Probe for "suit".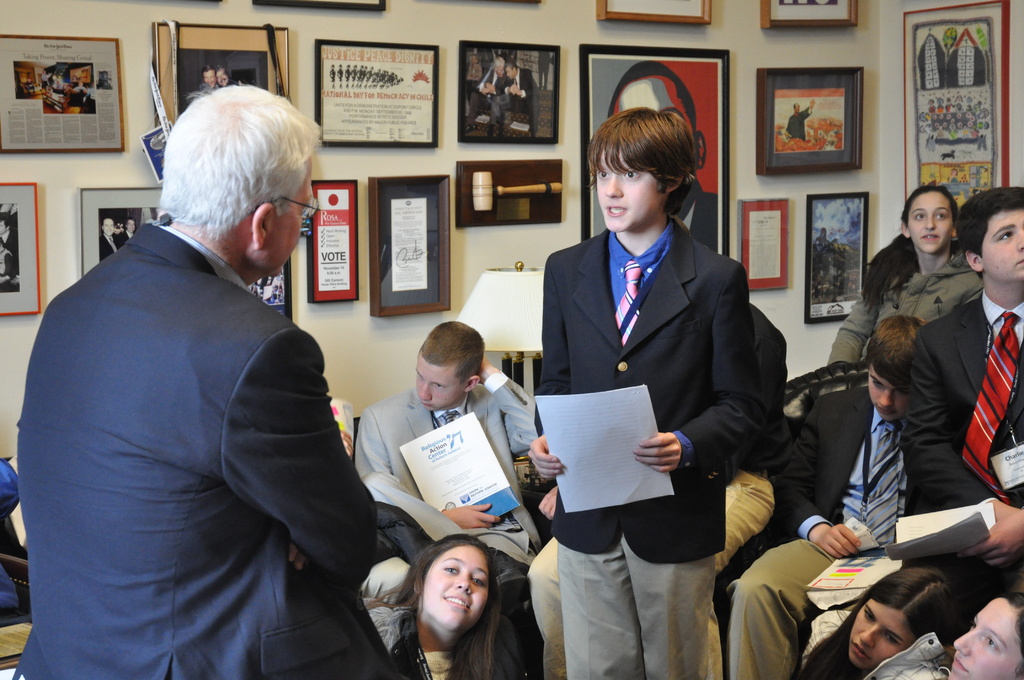
Probe result: l=728, t=395, r=913, b=679.
